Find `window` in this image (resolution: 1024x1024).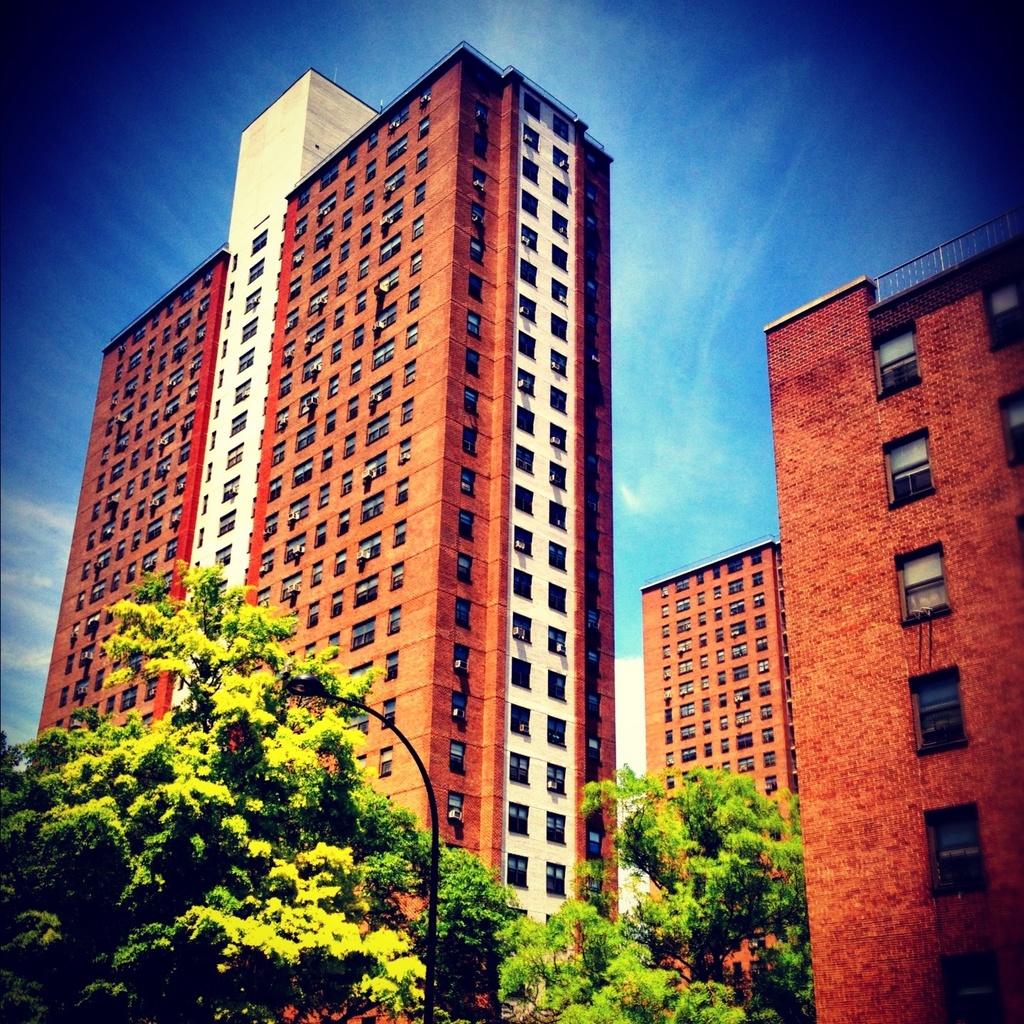
(351, 752, 368, 771).
